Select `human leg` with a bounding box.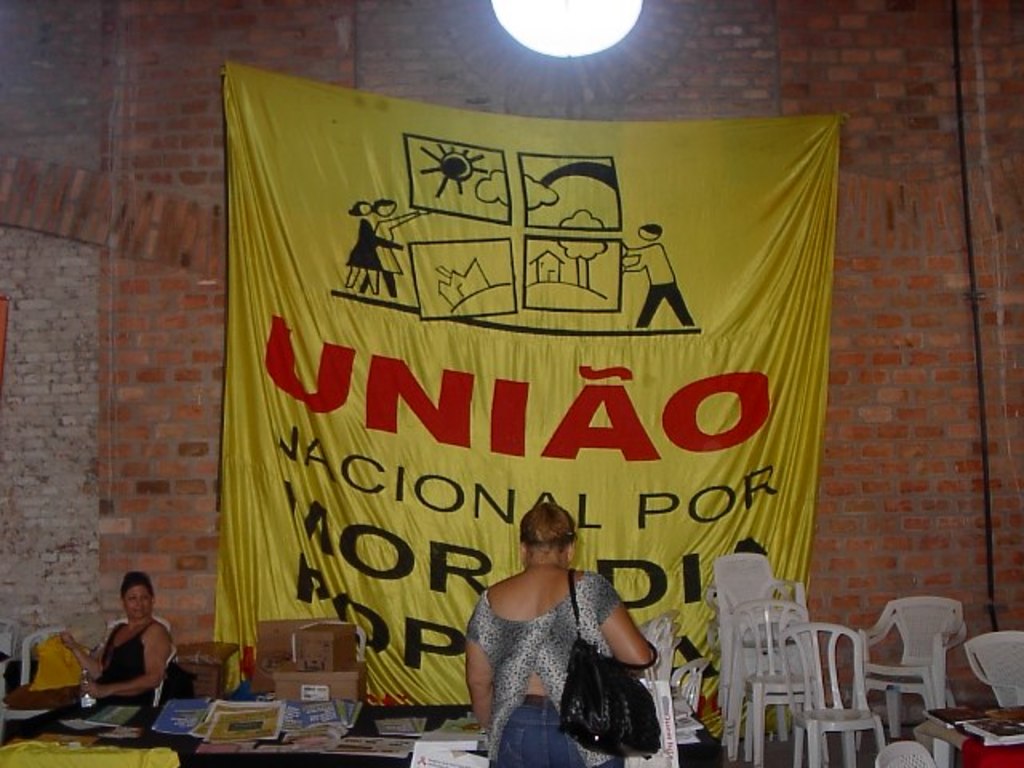
region(362, 261, 378, 293).
